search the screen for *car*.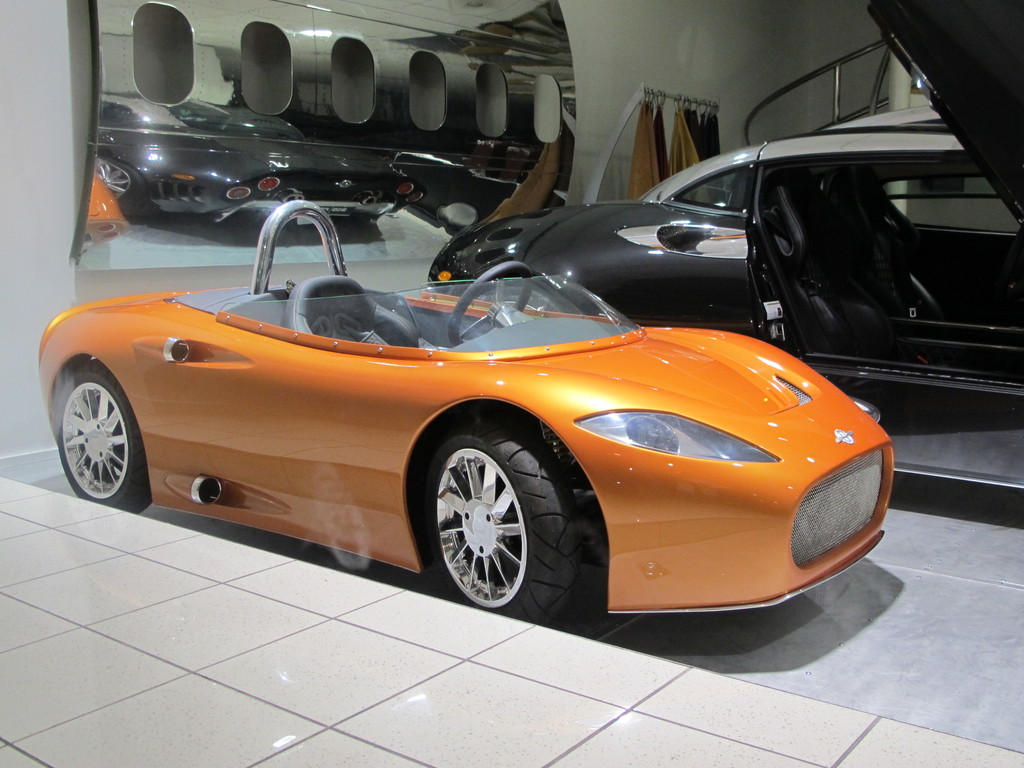
Found at 426, 0, 1023, 399.
